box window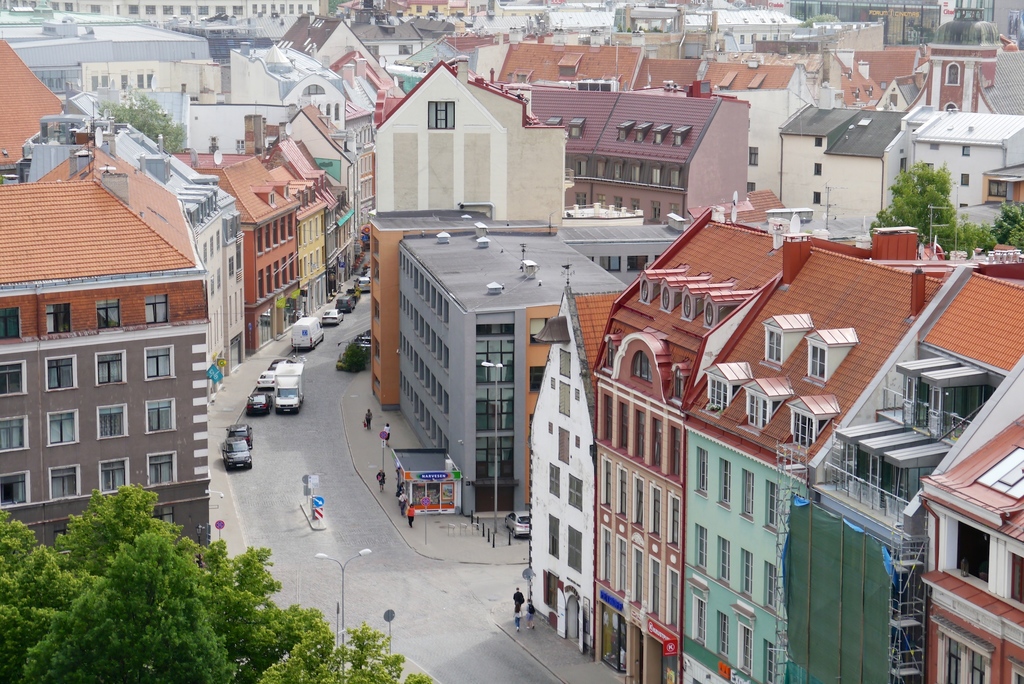
select_region(960, 172, 970, 186)
